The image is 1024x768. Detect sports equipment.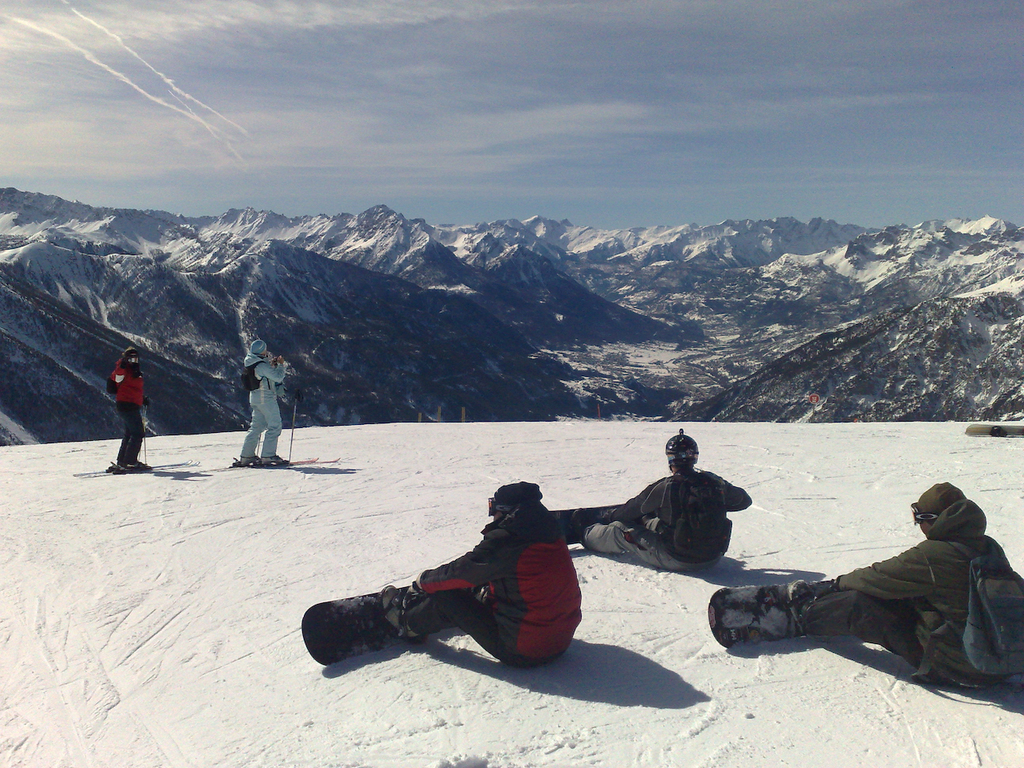
Detection: 300 586 411 670.
